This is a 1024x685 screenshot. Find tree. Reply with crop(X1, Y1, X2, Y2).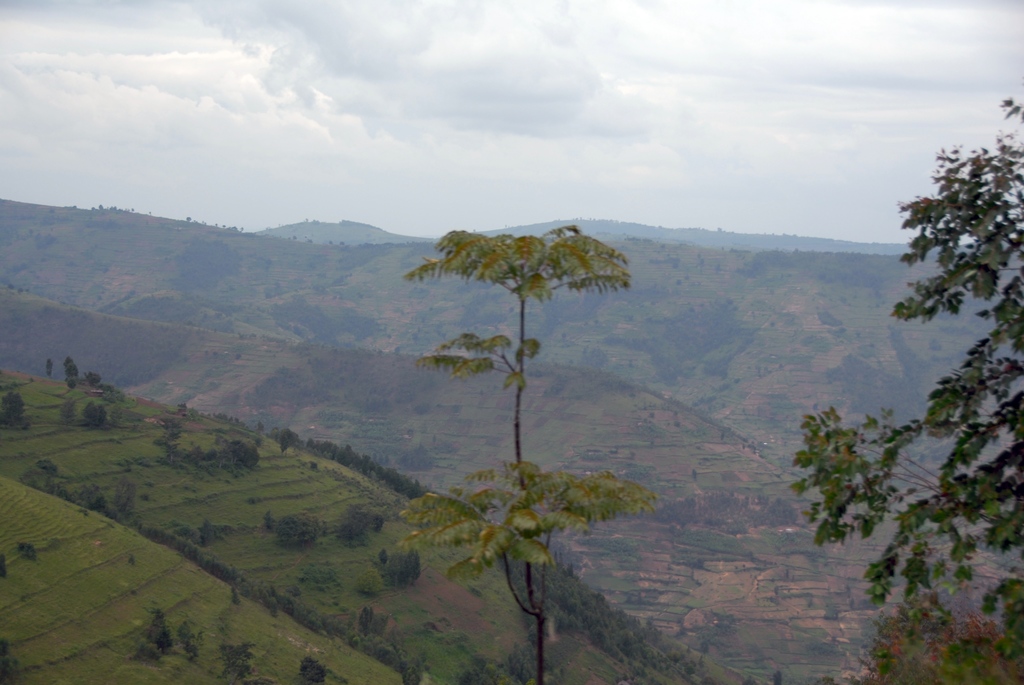
crop(717, 512, 749, 539).
